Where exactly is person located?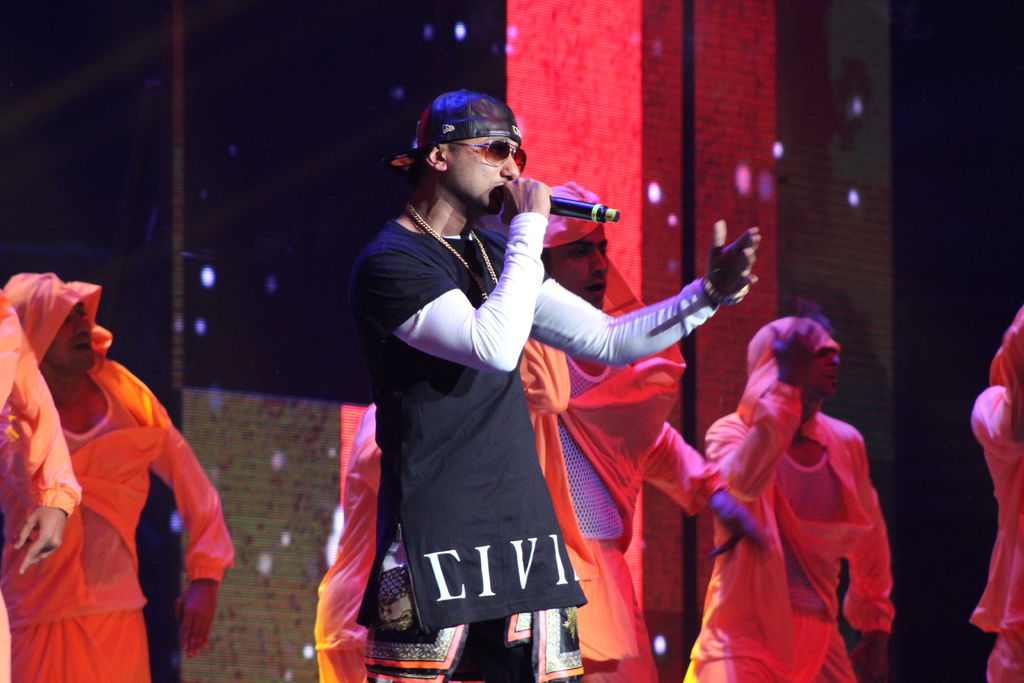
Its bounding box is detection(696, 313, 911, 682).
